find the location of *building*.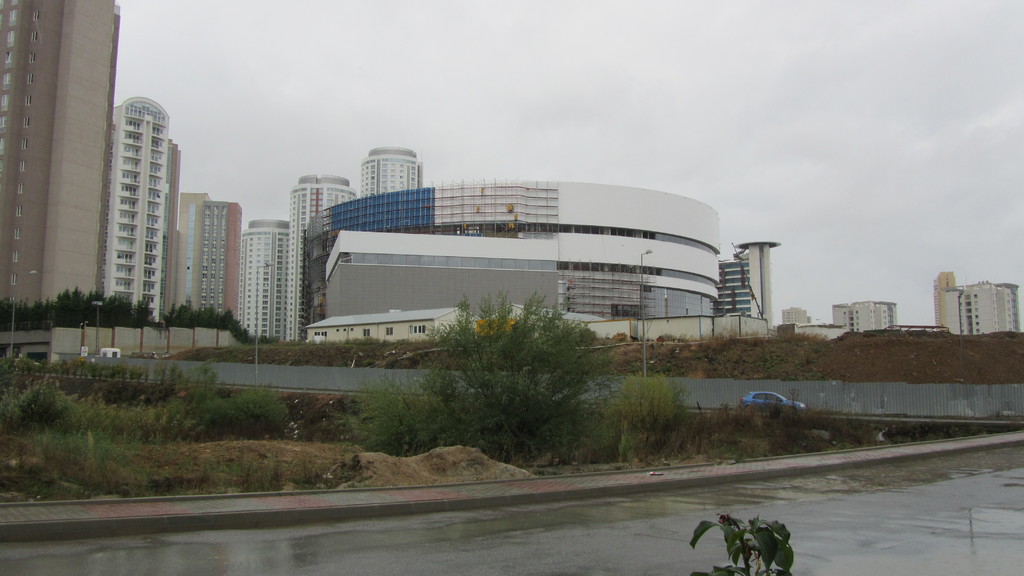
Location: (833, 300, 899, 333).
